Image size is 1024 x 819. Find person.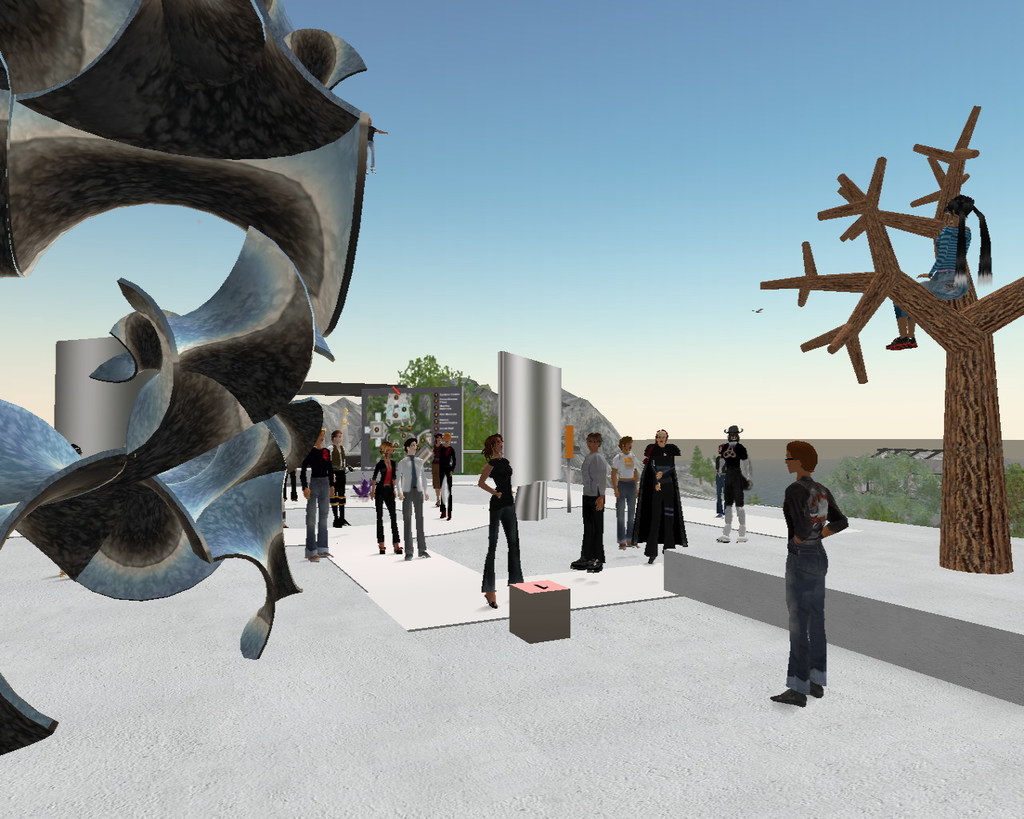
region(54, 445, 82, 577).
